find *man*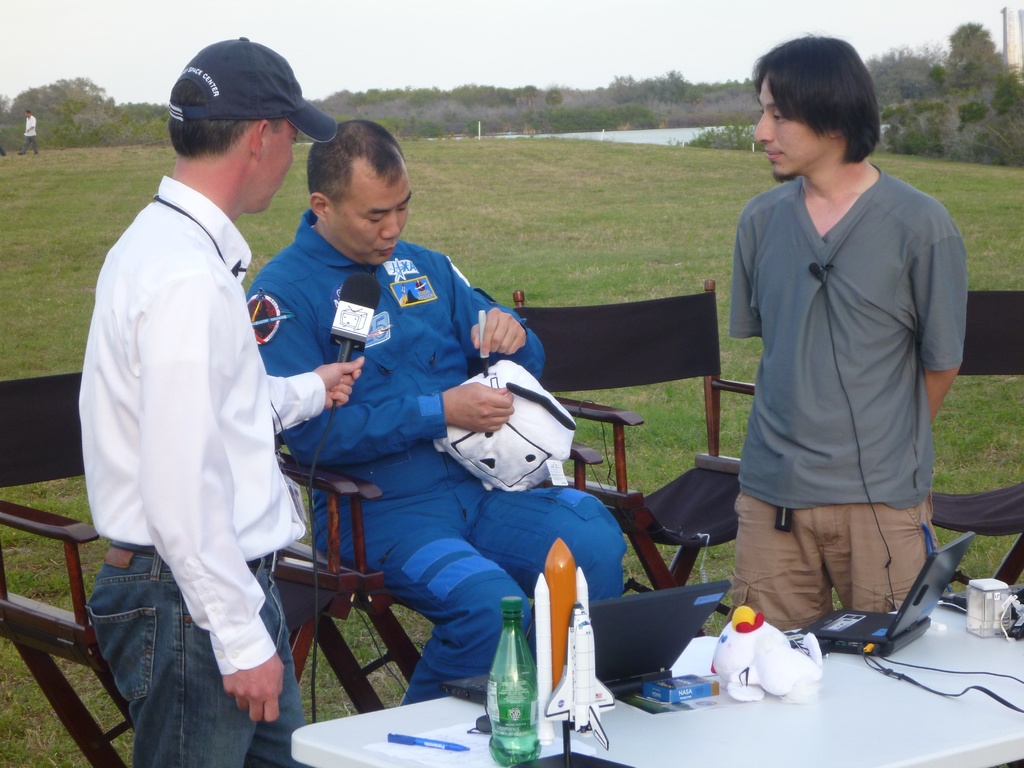
(left=726, top=31, right=966, bottom=634)
